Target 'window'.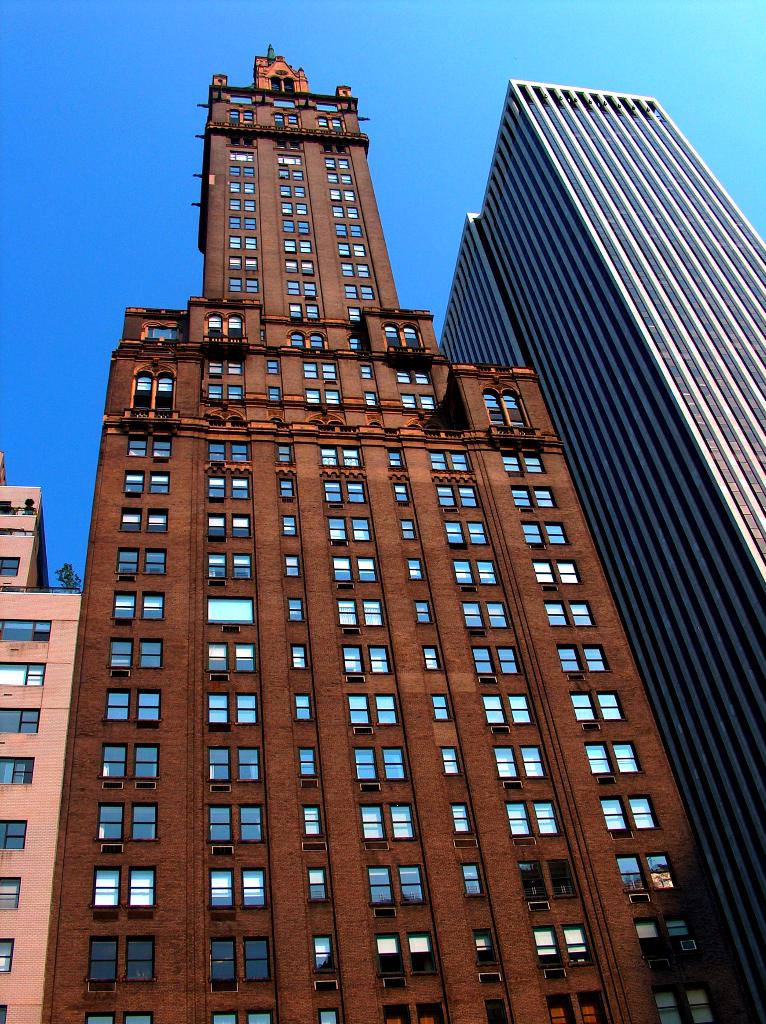
Target region: <region>519, 518, 568, 548</region>.
